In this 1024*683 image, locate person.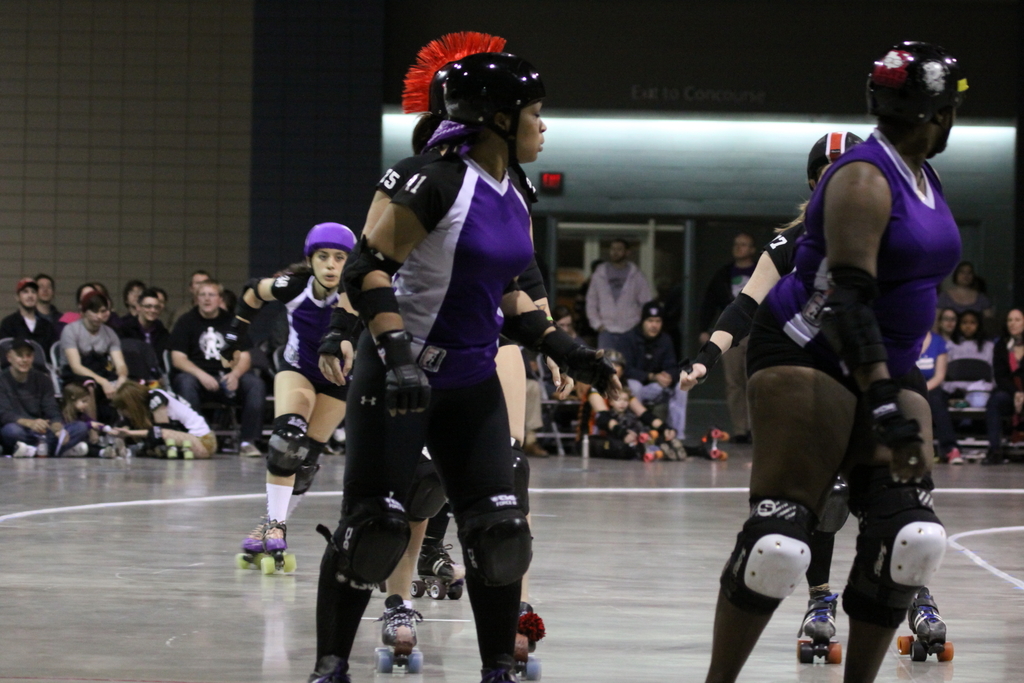
Bounding box: (left=365, top=308, right=544, bottom=682).
